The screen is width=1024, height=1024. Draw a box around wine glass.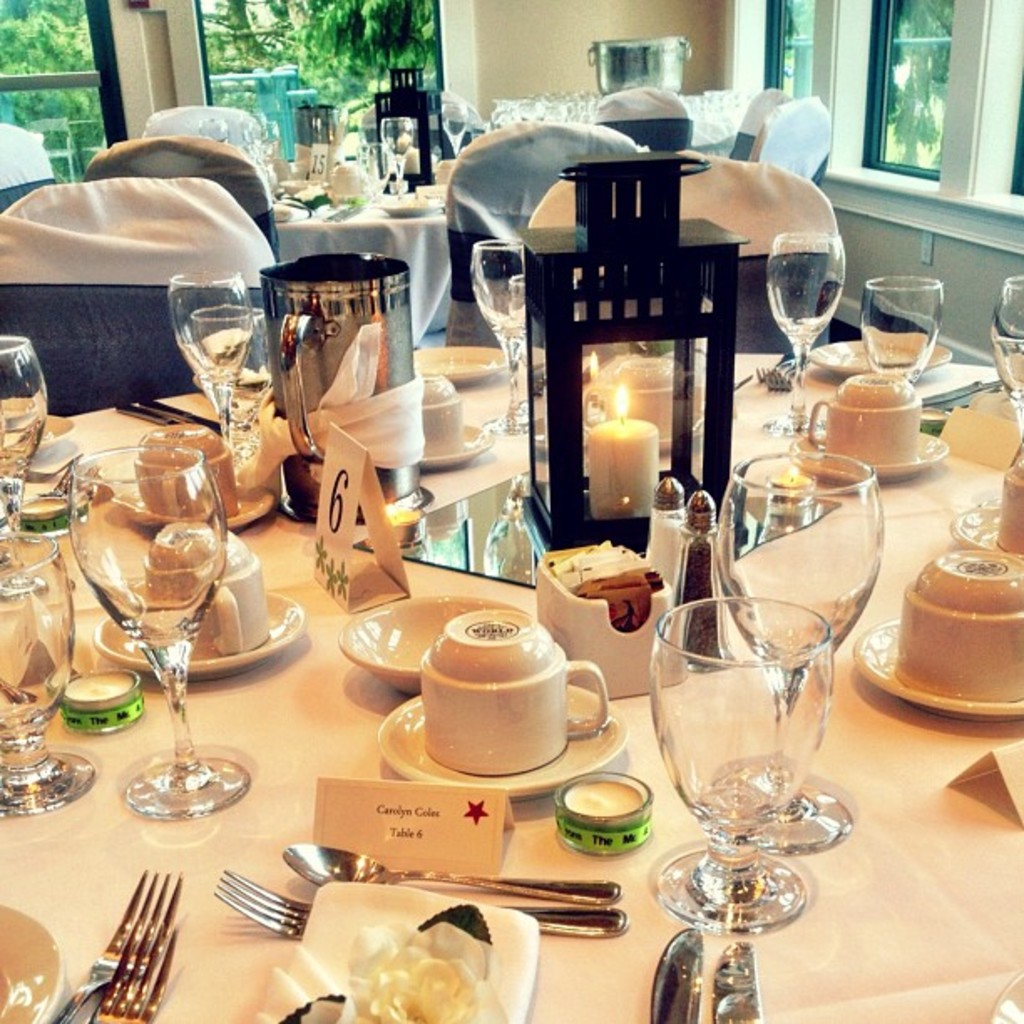
(0, 320, 42, 576).
